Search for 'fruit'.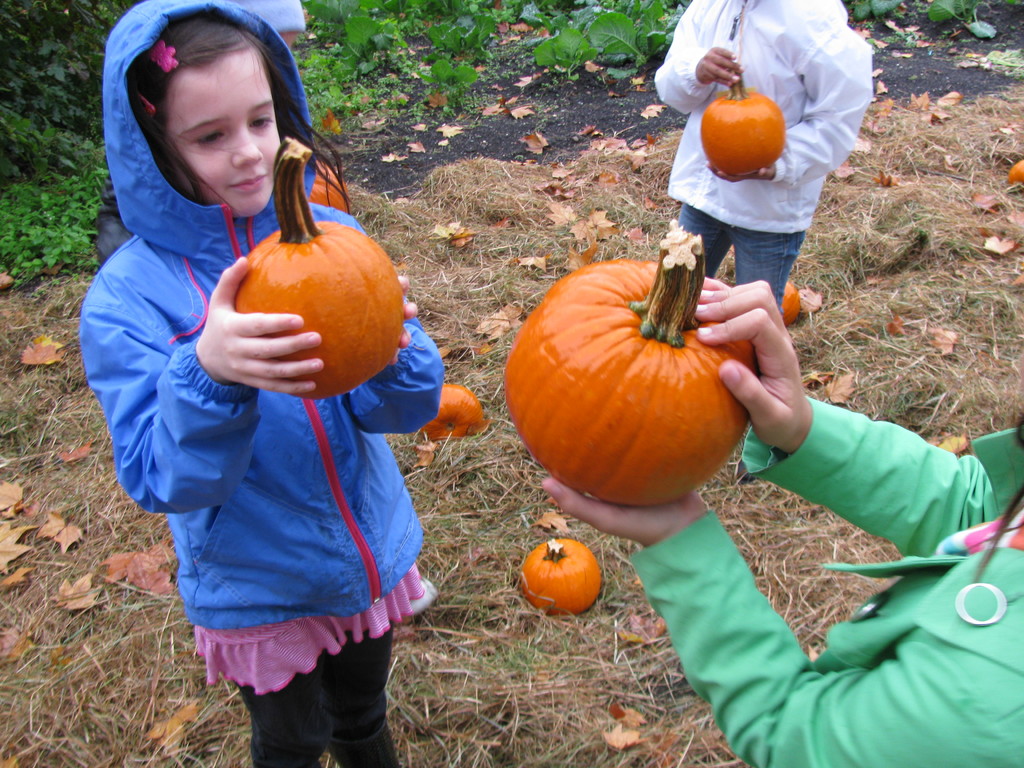
Found at detection(1005, 157, 1023, 182).
